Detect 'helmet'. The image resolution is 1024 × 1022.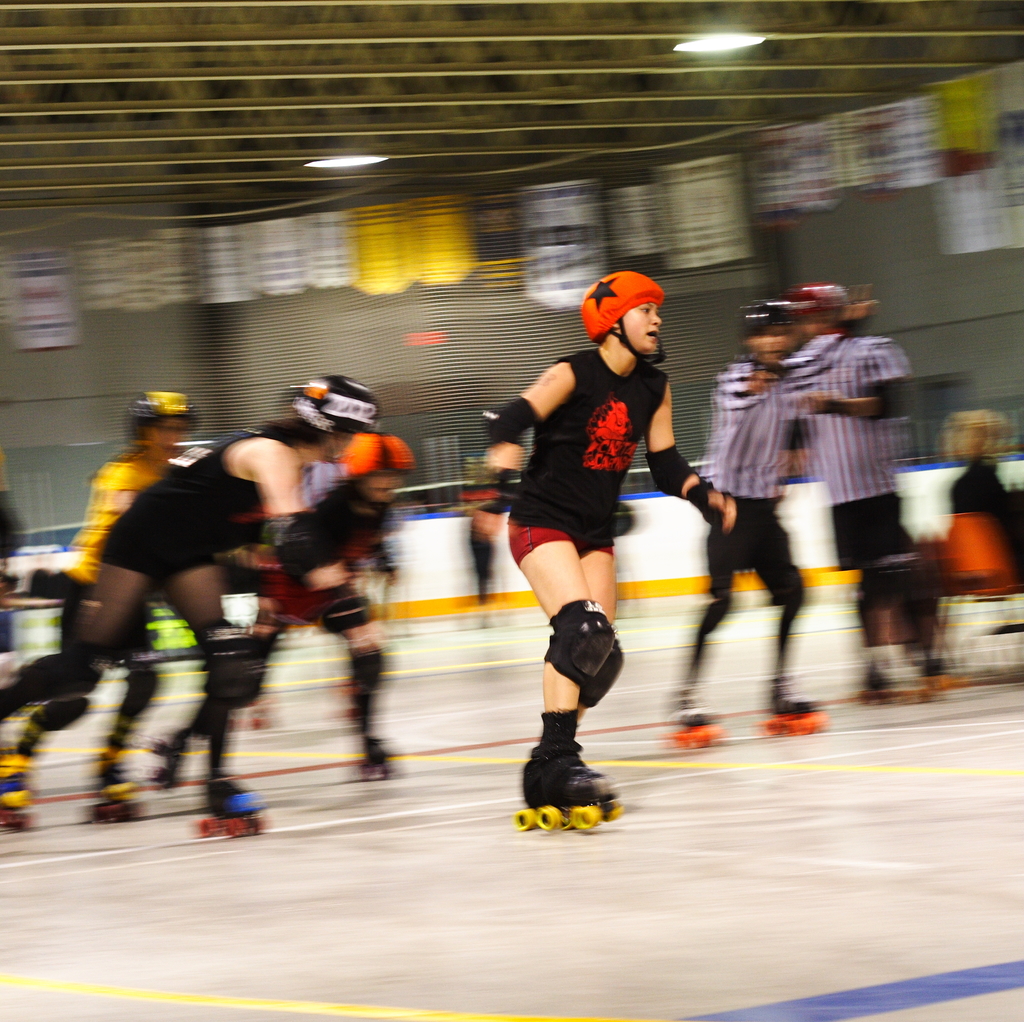
select_region(790, 284, 851, 326).
